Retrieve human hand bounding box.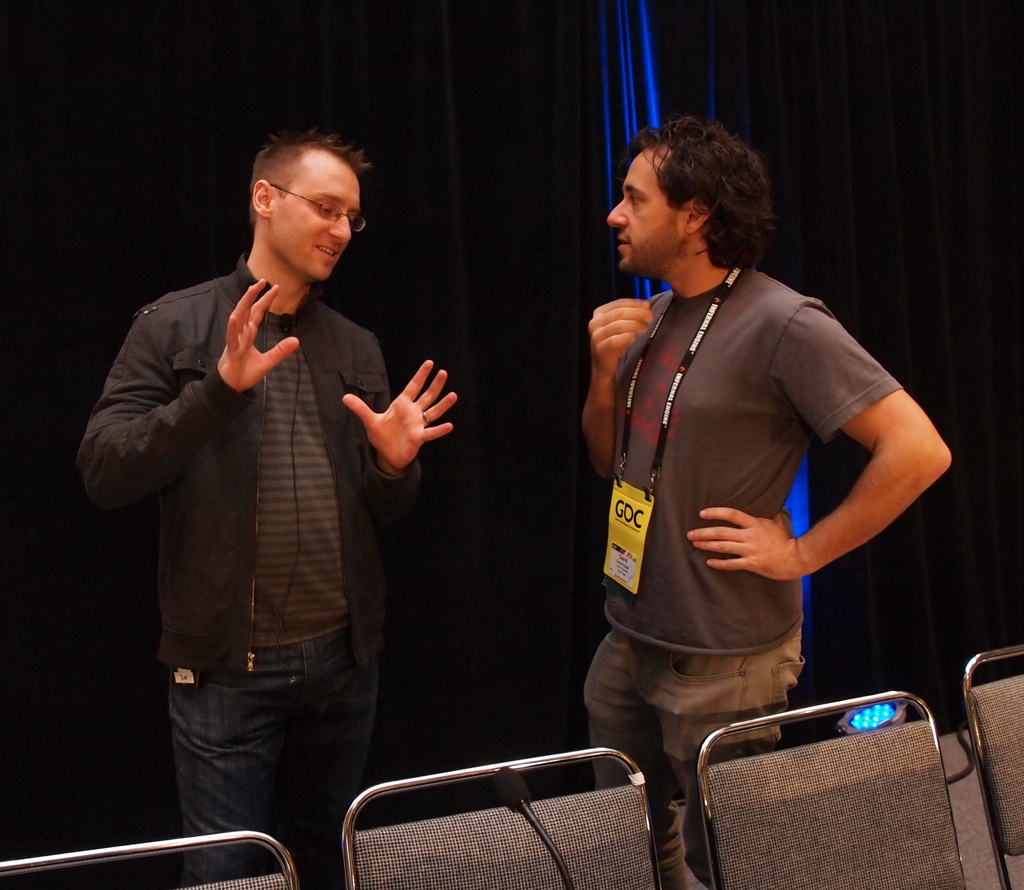
Bounding box: rect(349, 363, 457, 477).
